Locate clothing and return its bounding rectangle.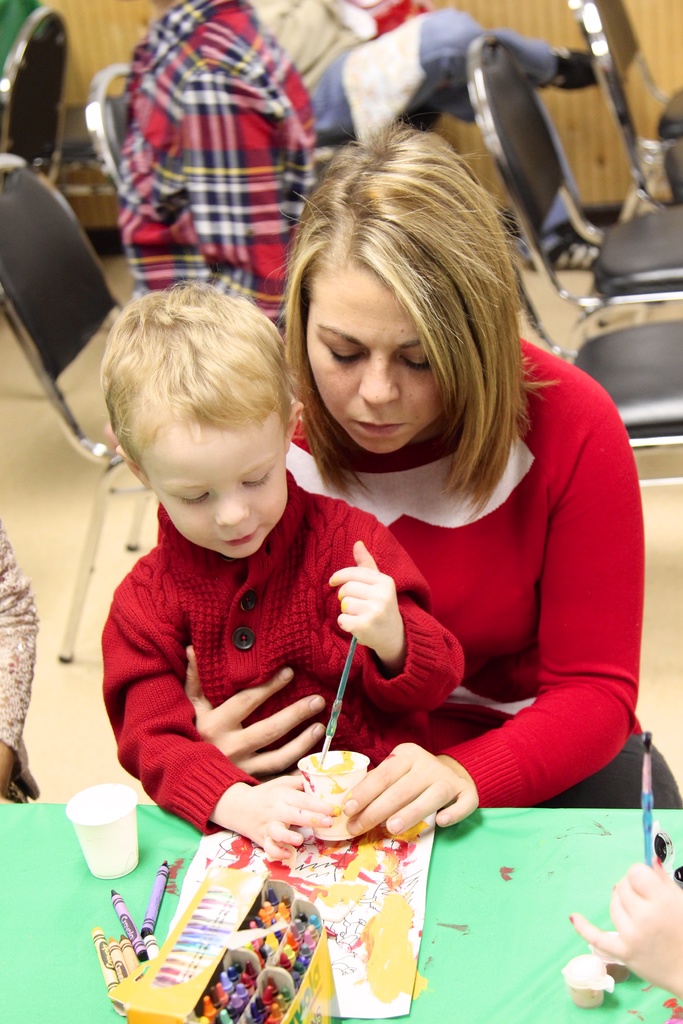
286 328 674 810.
